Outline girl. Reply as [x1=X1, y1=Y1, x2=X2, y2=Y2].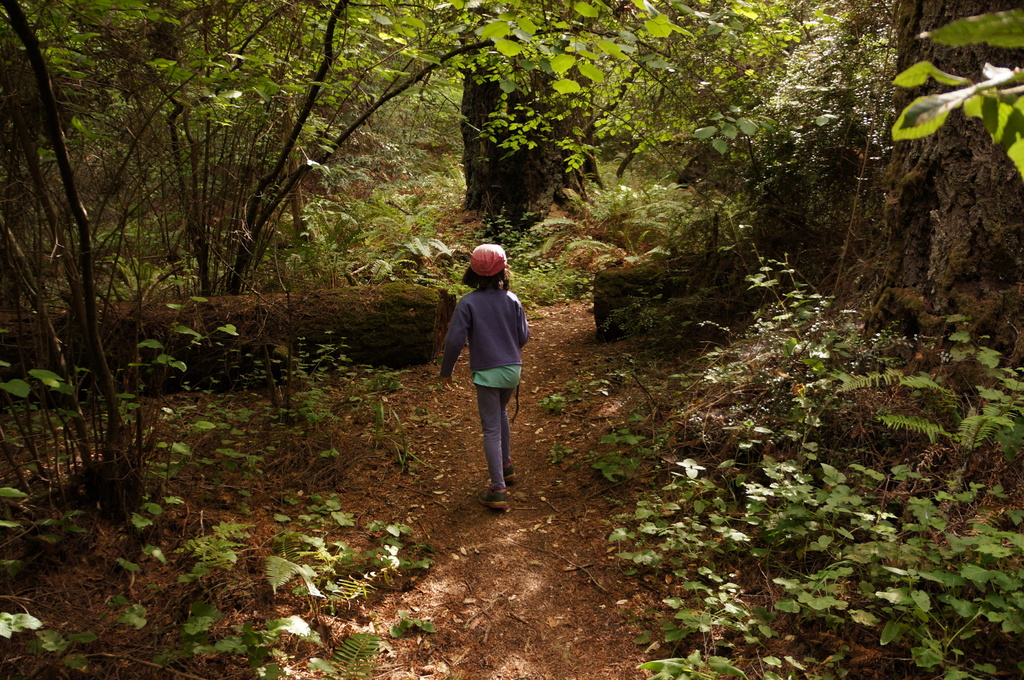
[x1=438, y1=239, x2=526, y2=501].
